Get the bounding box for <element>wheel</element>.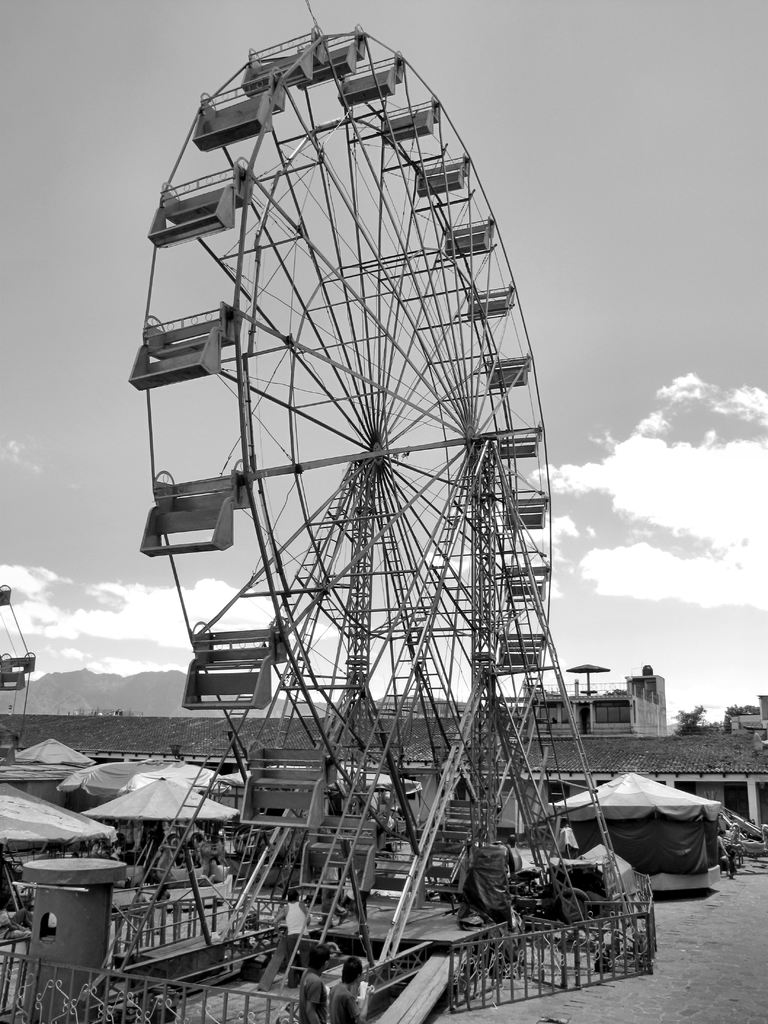
x1=137 y1=27 x2=551 y2=892.
